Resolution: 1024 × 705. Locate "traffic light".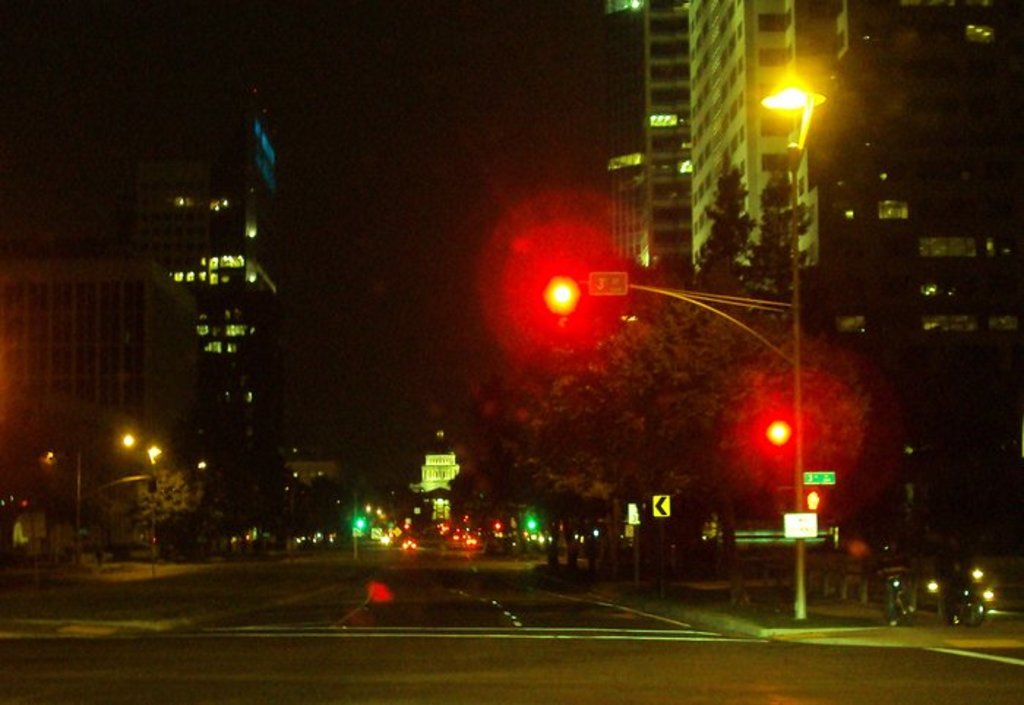
region(765, 412, 793, 455).
